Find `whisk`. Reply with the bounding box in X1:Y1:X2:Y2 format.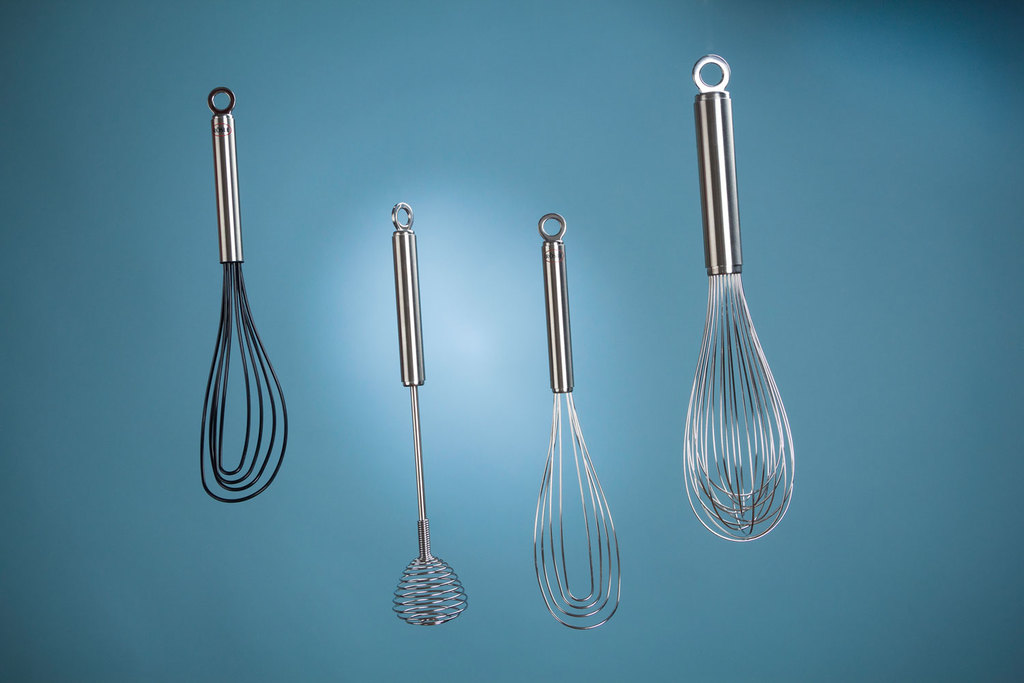
532:207:622:632.
